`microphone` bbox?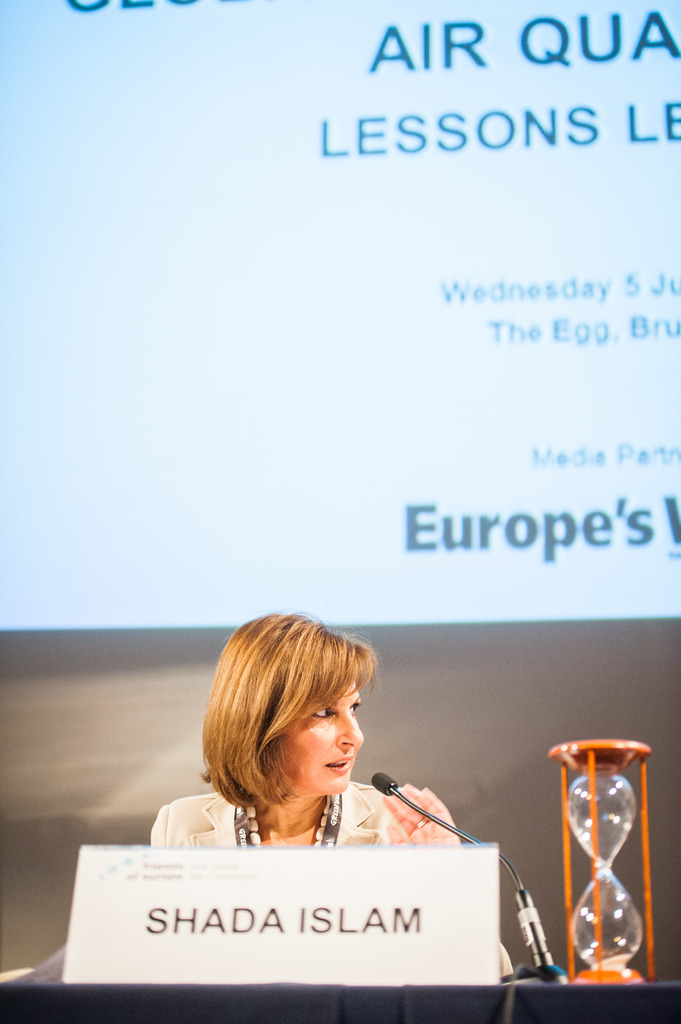
l=367, t=767, r=394, b=792
